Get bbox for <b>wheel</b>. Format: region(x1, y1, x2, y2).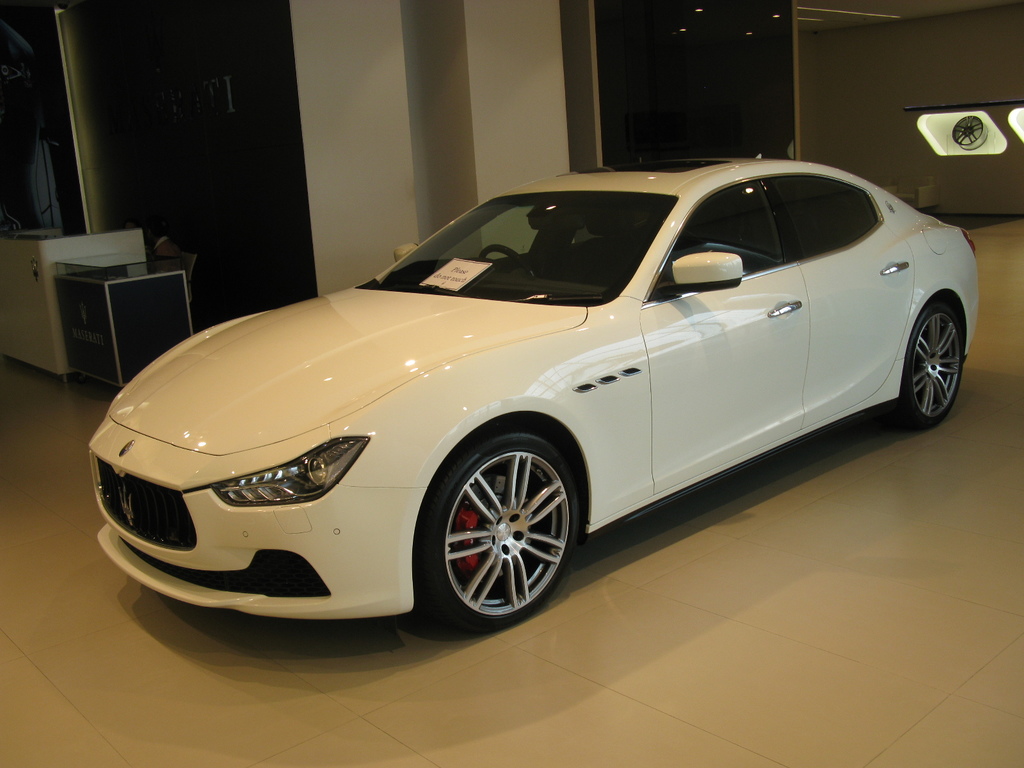
region(477, 244, 537, 280).
